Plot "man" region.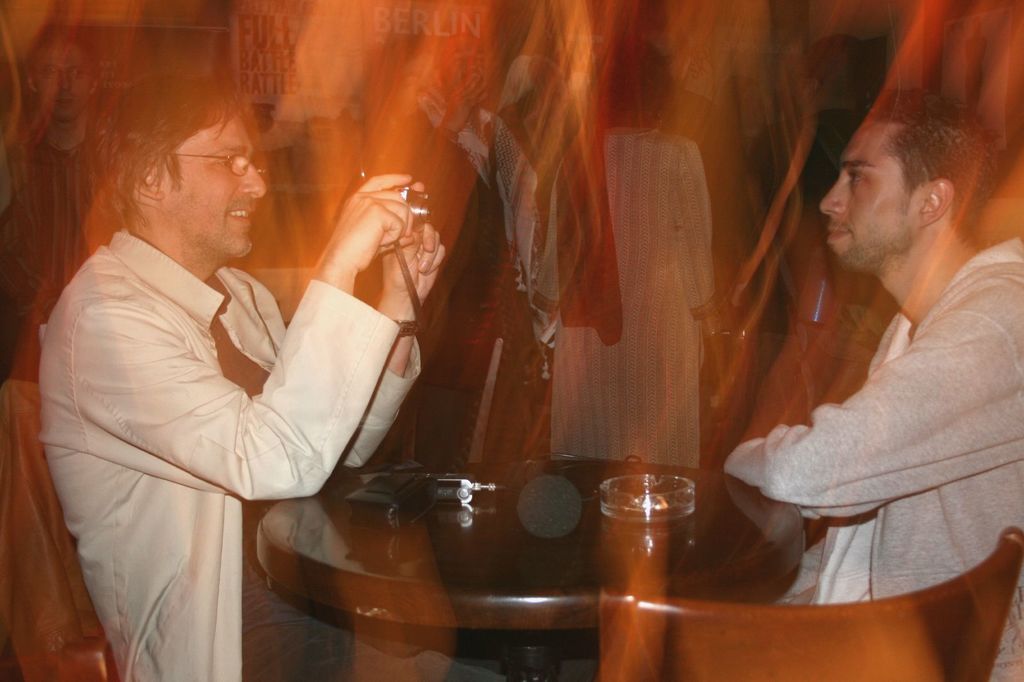
Plotted at <region>36, 72, 515, 681</region>.
